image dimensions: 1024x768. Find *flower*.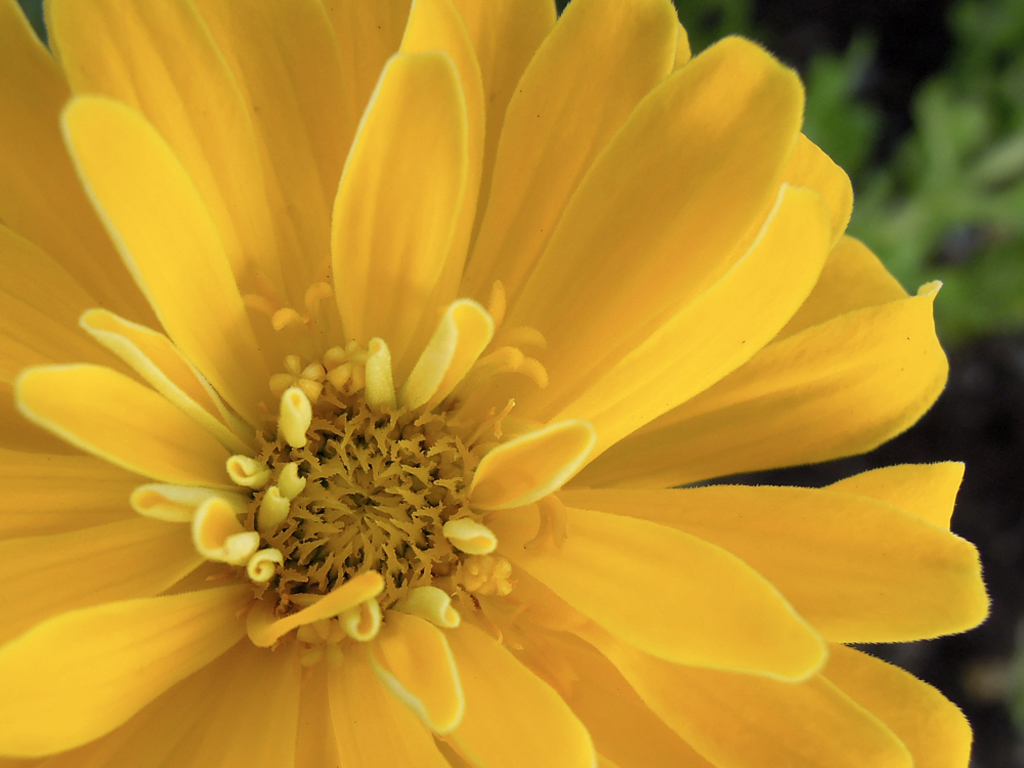
Rect(24, 29, 1023, 765).
